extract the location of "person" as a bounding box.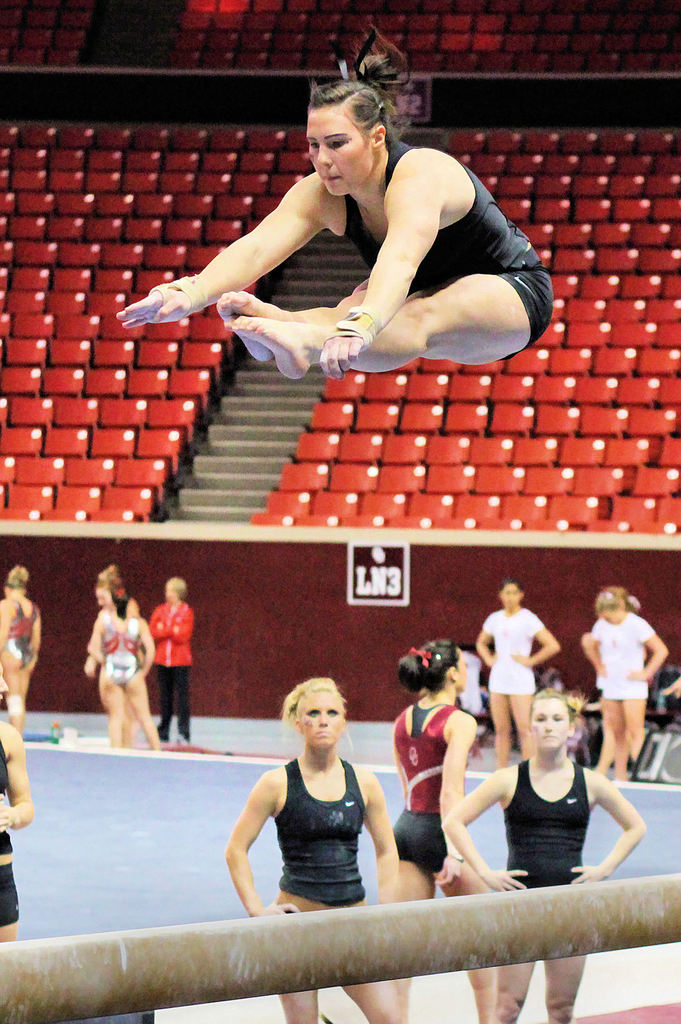
Rect(136, 577, 197, 735).
